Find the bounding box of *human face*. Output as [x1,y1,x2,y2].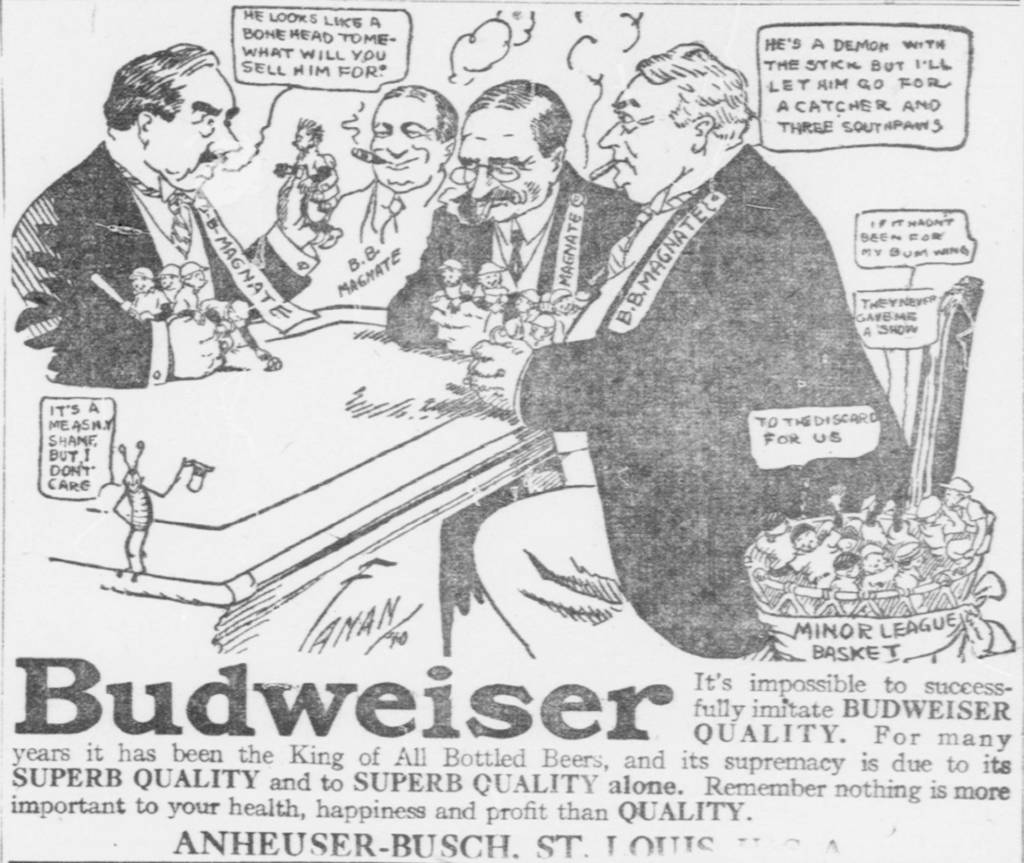
[157,71,248,190].
